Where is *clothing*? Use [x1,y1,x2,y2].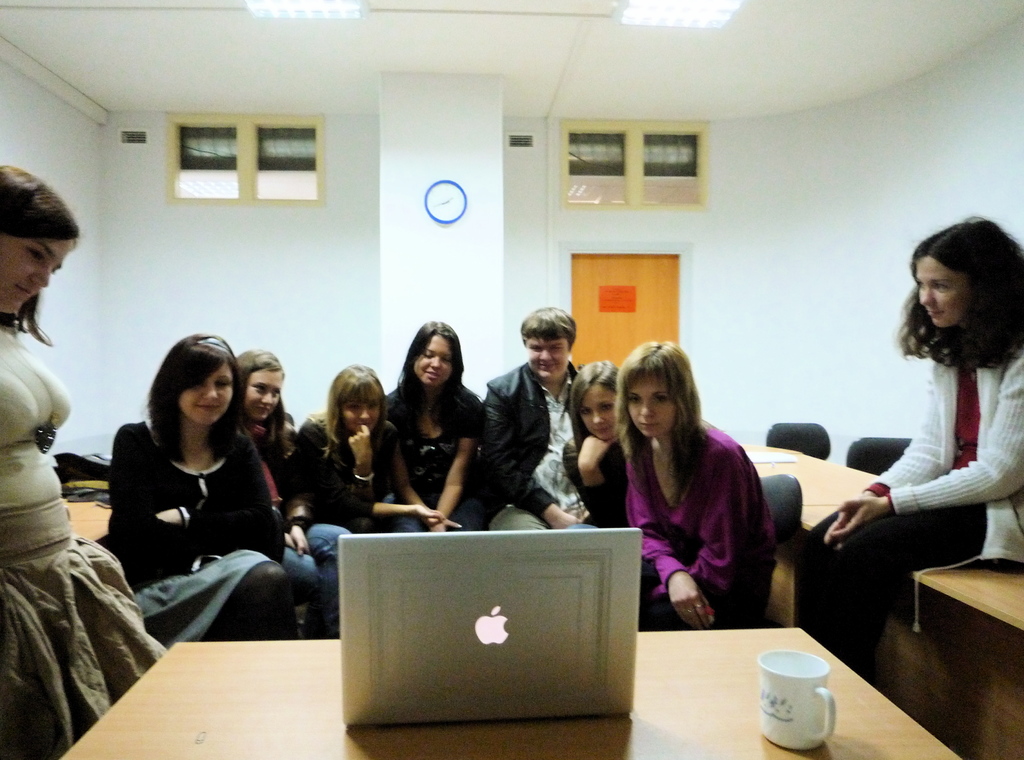
[593,409,789,633].
